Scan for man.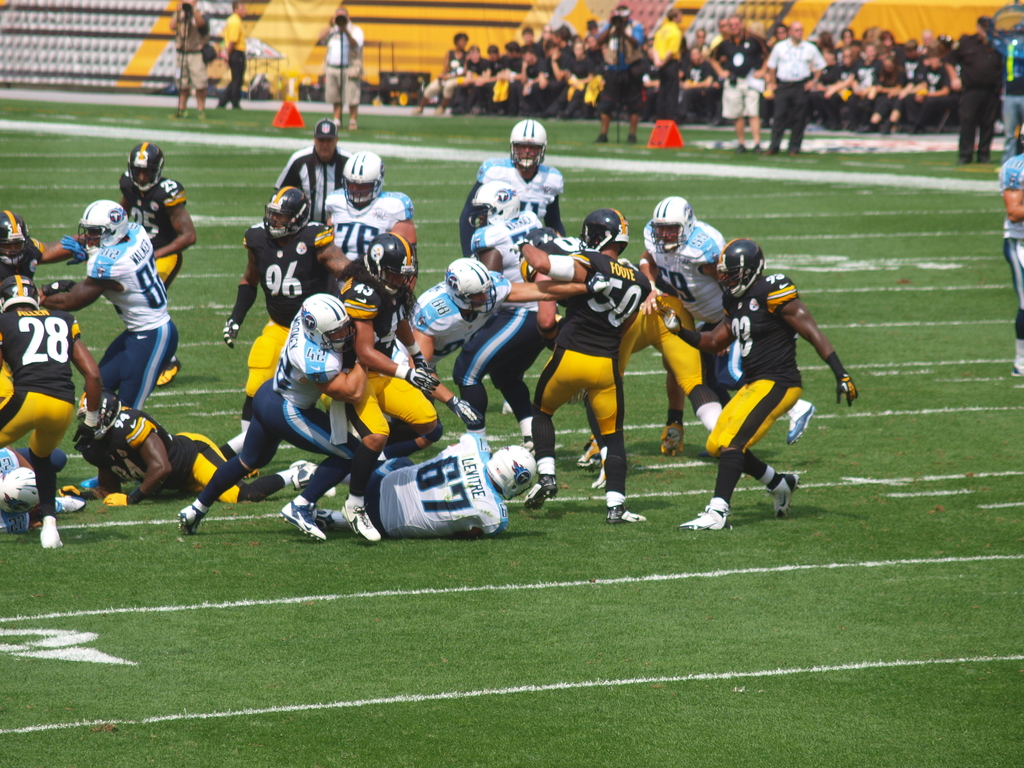
Scan result: [left=639, top=196, right=815, bottom=447].
